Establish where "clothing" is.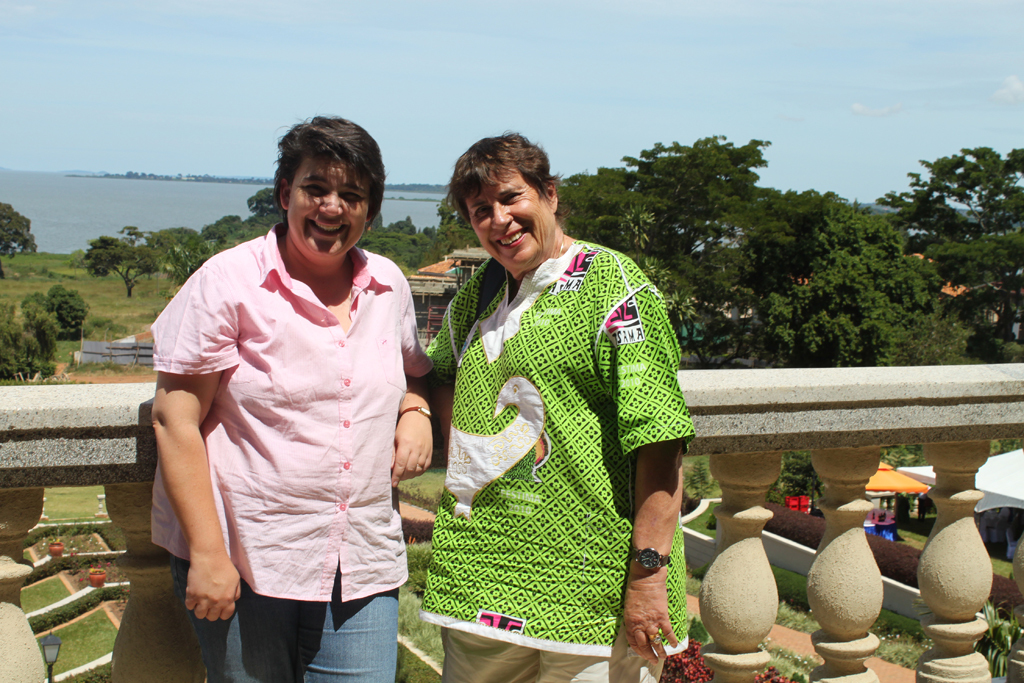
Established at Rect(148, 223, 414, 682).
